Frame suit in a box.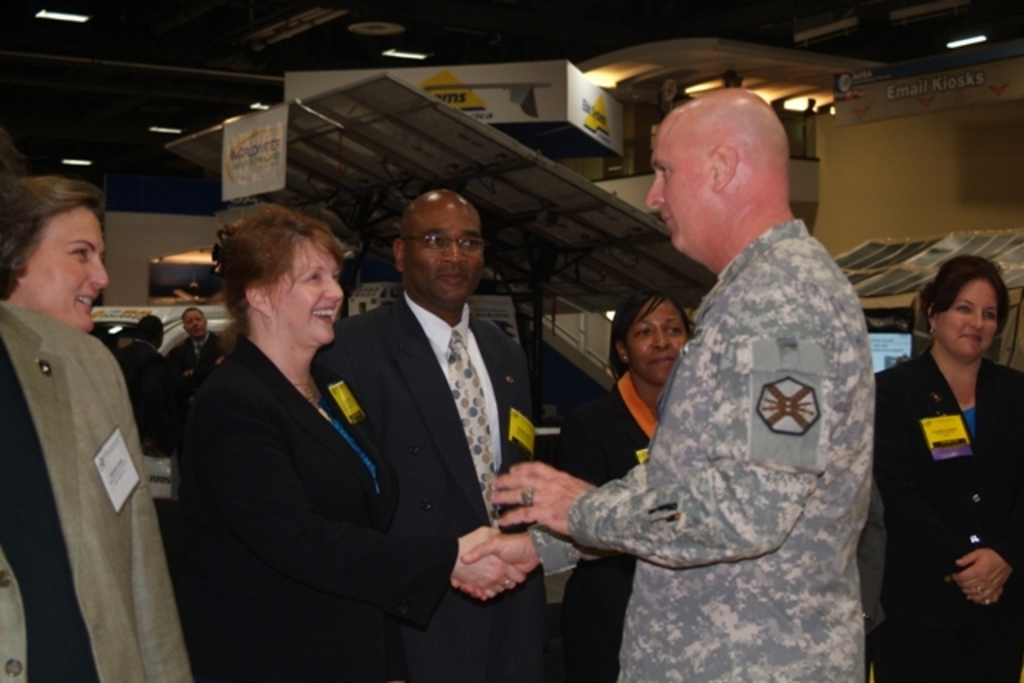
bbox=(320, 288, 552, 681).
